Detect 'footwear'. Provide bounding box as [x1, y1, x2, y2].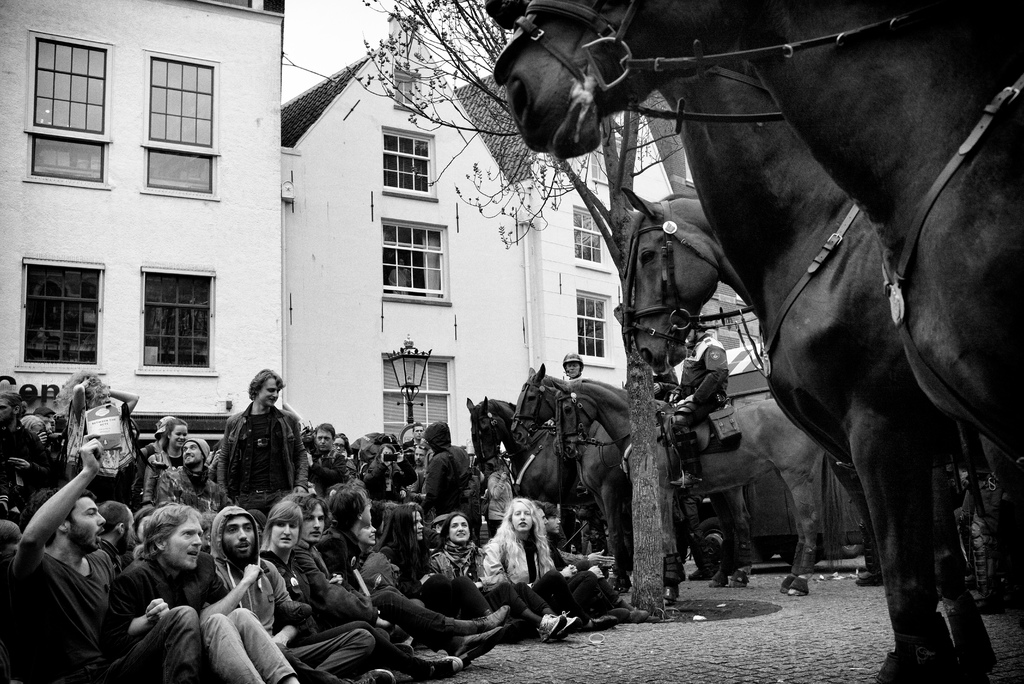
[688, 568, 716, 578].
